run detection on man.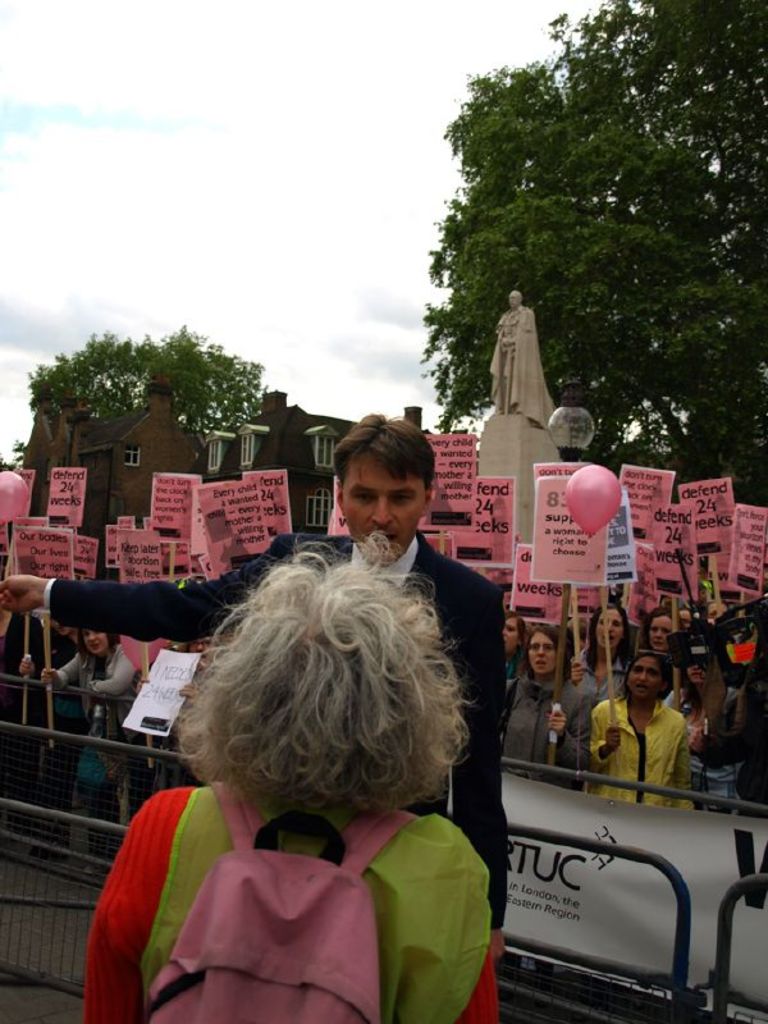
Result: Rect(492, 288, 550, 426).
